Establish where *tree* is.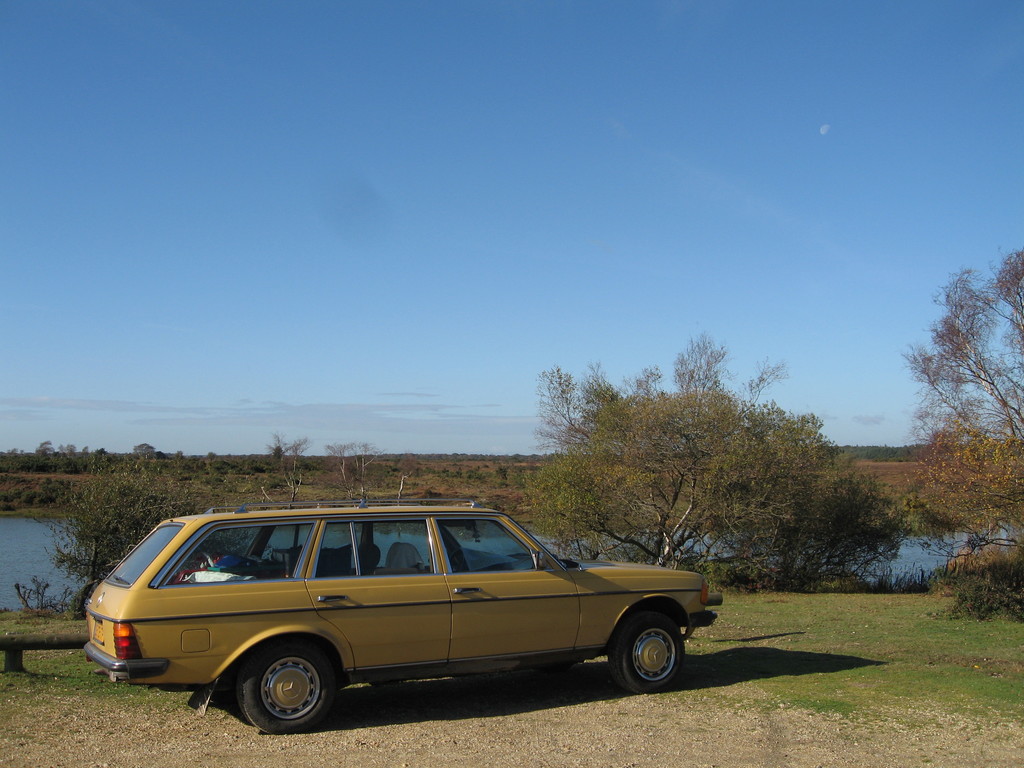
Established at 264:431:310:500.
